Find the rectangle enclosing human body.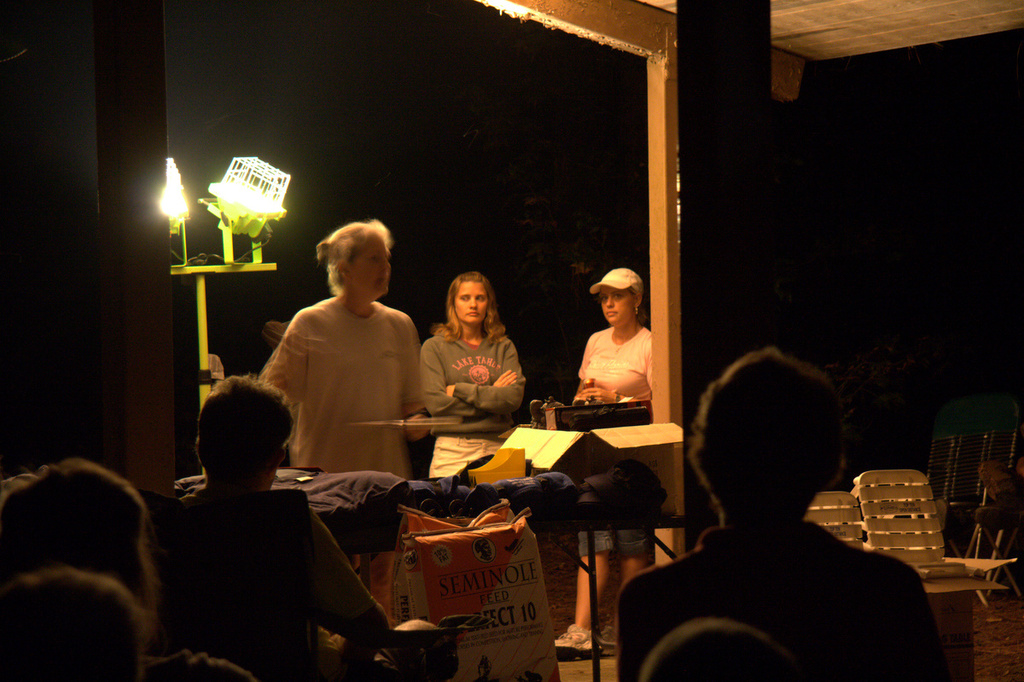
left=404, top=263, right=535, bottom=475.
